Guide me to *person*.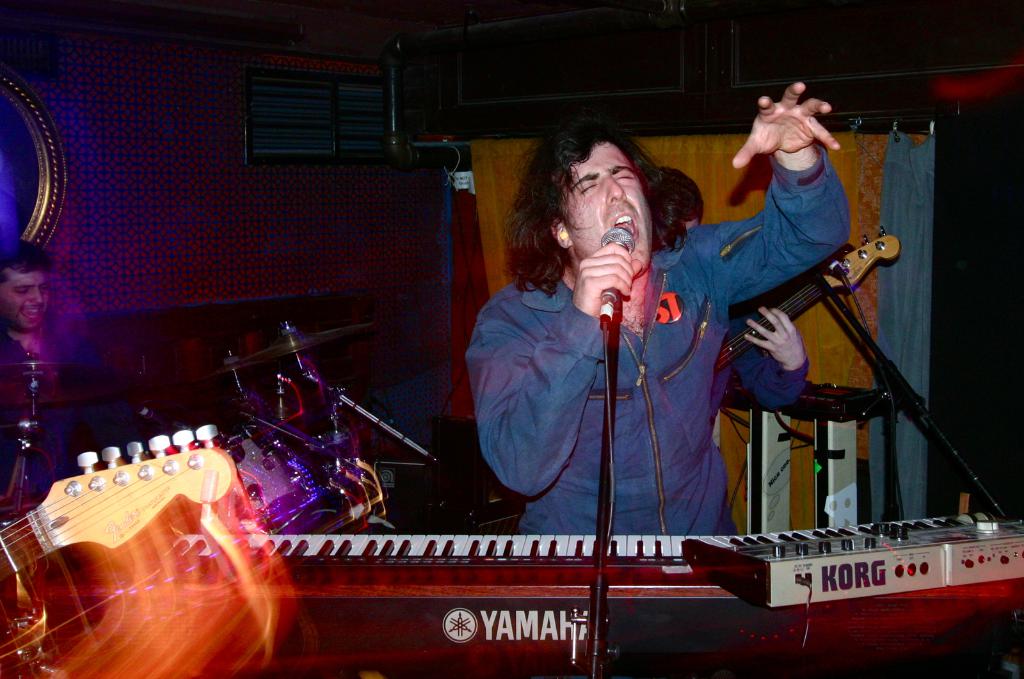
Guidance: detection(467, 81, 849, 530).
